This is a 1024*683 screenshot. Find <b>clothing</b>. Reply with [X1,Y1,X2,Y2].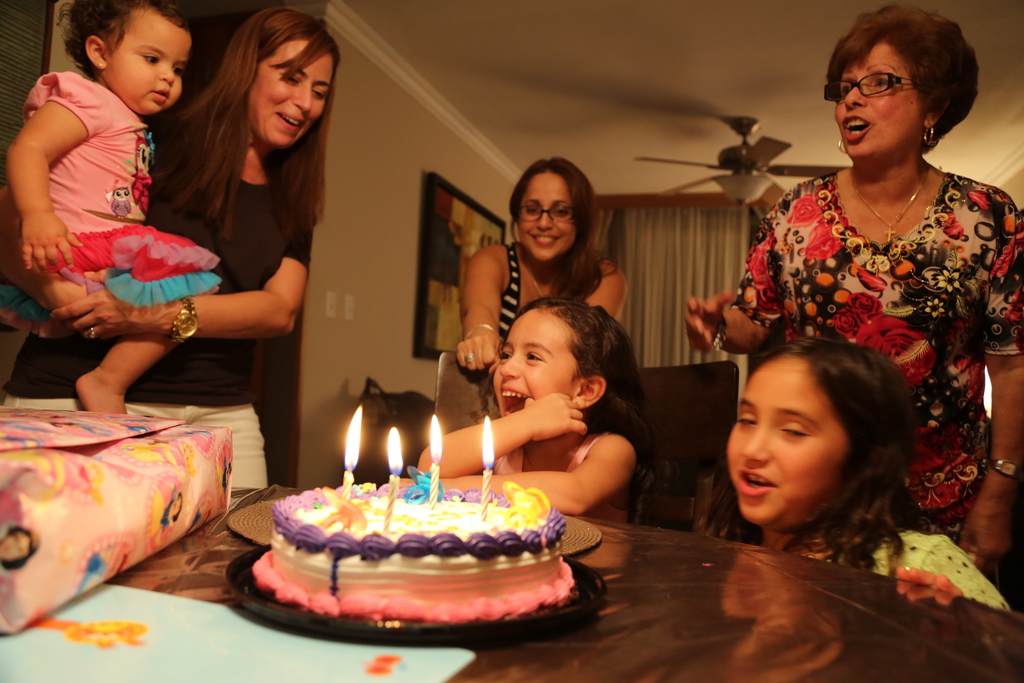
[856,523,1008,612].
